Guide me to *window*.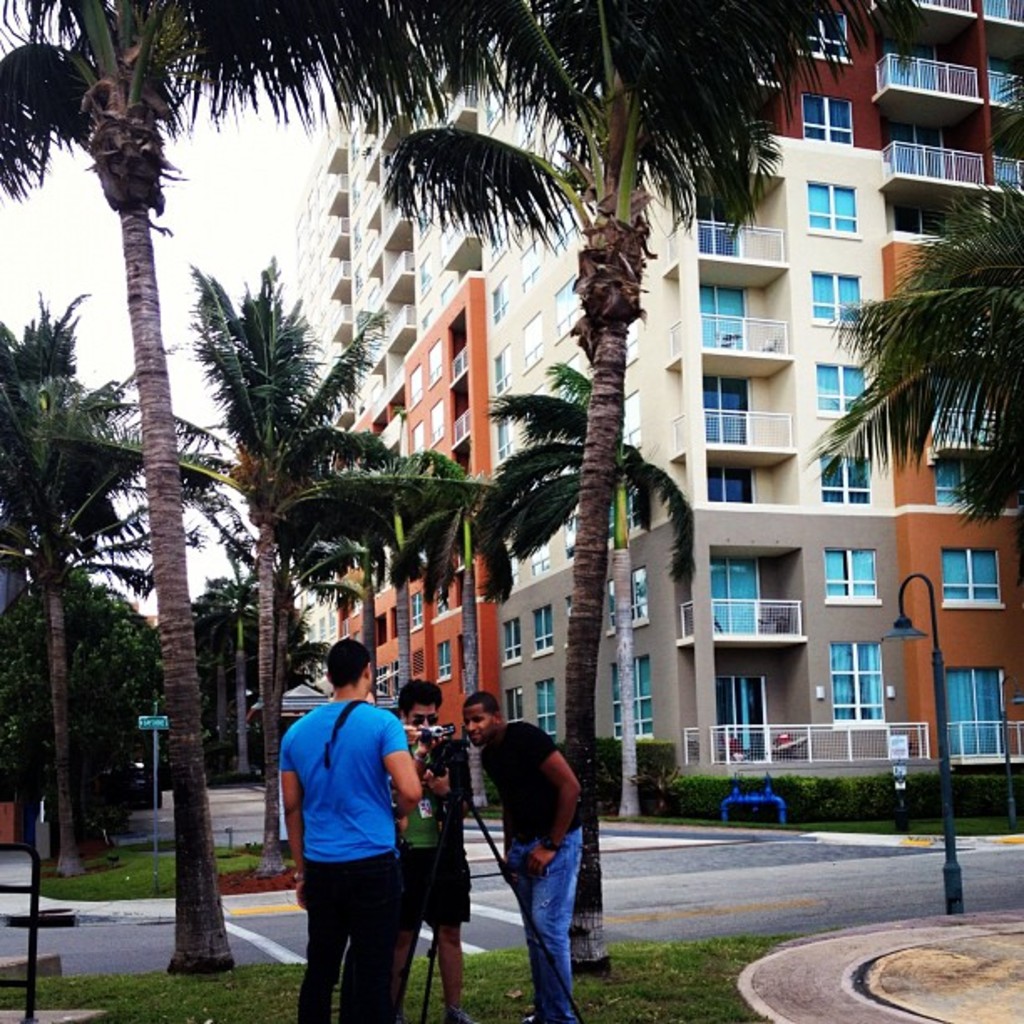
Guidance: locate(529, 604, 556, 651).
